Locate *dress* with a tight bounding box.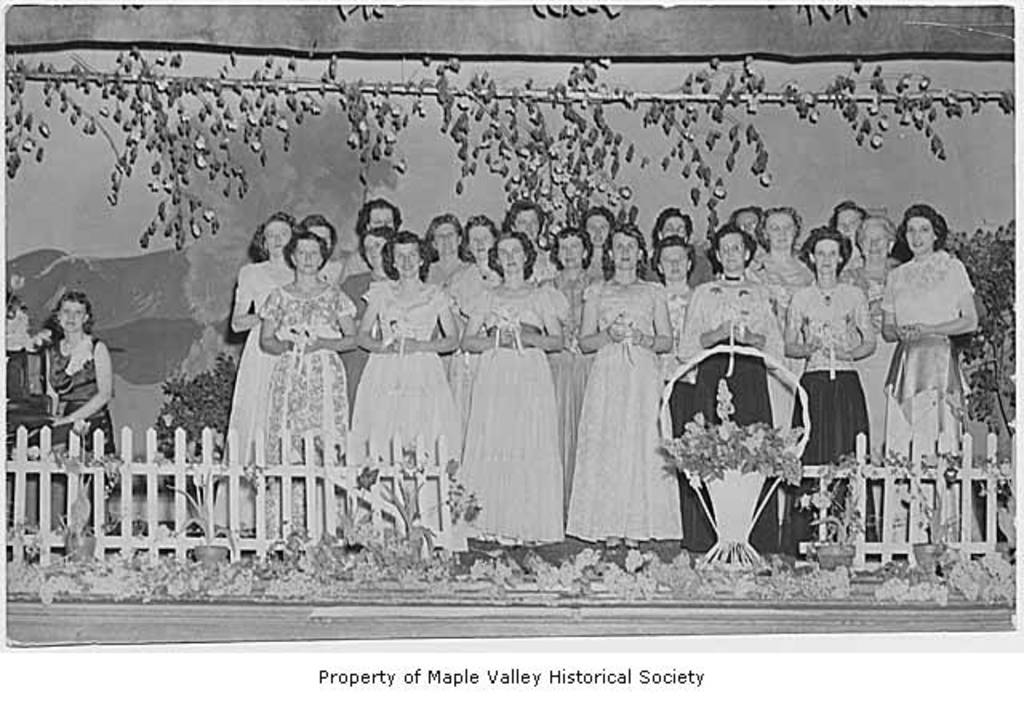
detection(446, 282, 565, 549).
